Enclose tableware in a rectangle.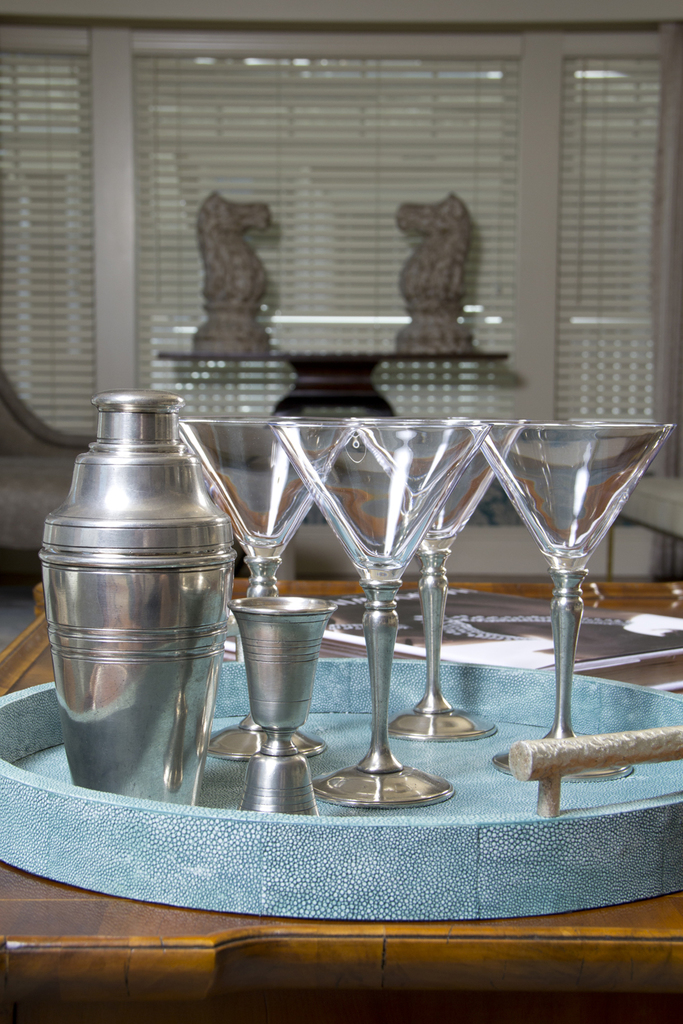
x1=267, y1=424, x2=488, y2=812.
